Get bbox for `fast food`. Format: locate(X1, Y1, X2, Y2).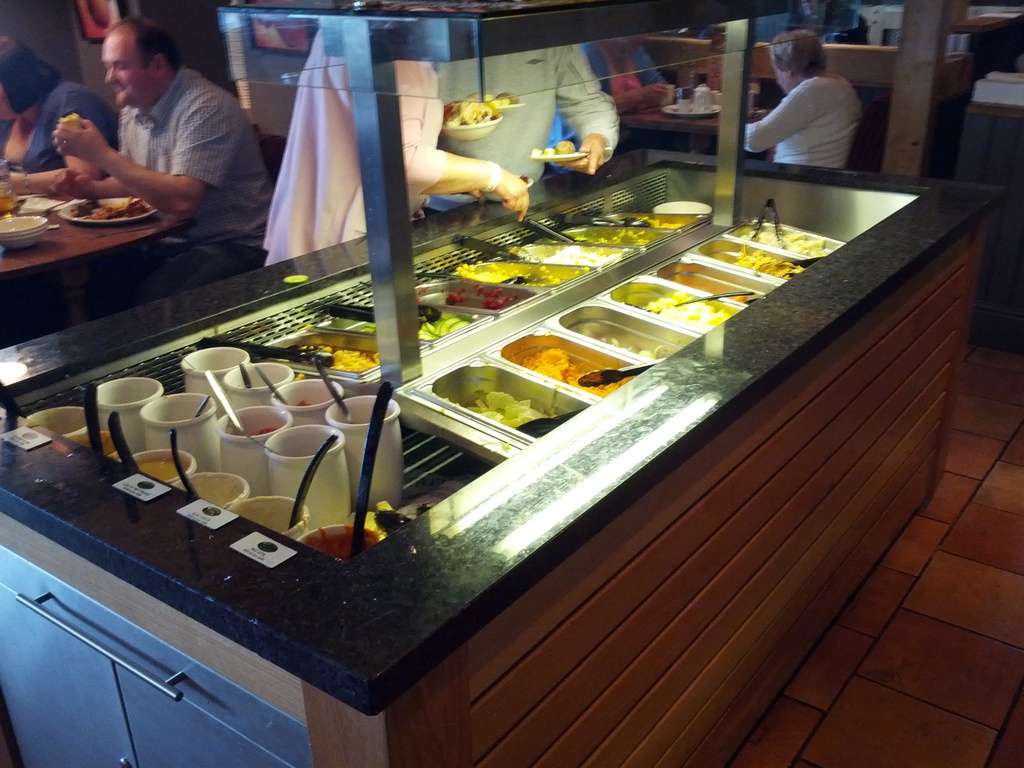
locate(64, 111, 83, 129).
